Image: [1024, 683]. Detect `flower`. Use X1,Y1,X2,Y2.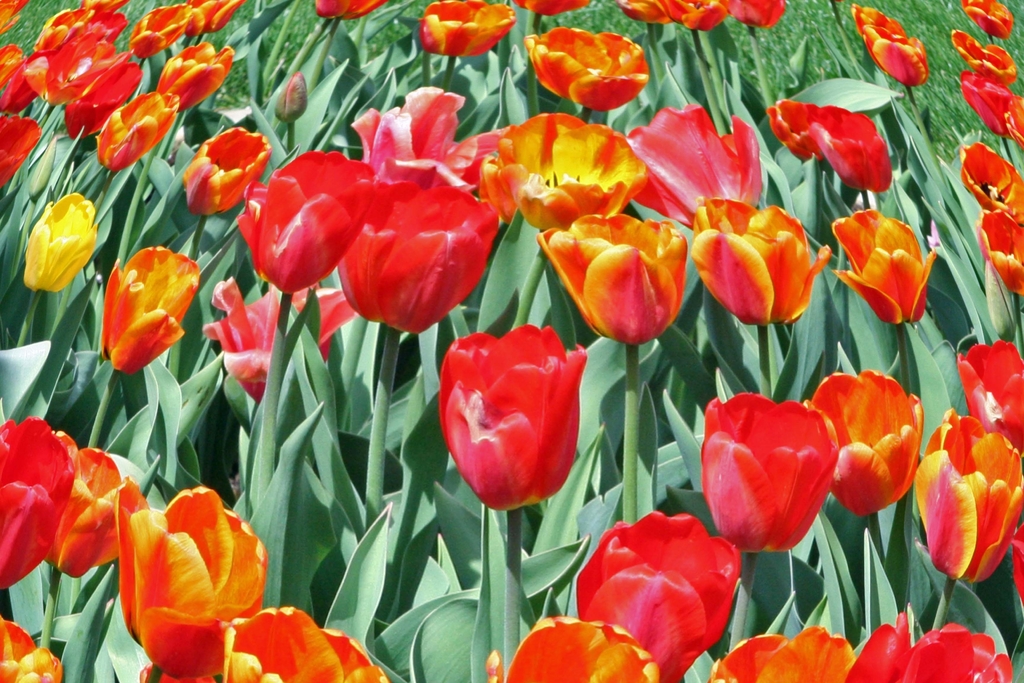
116,483,288,659.
